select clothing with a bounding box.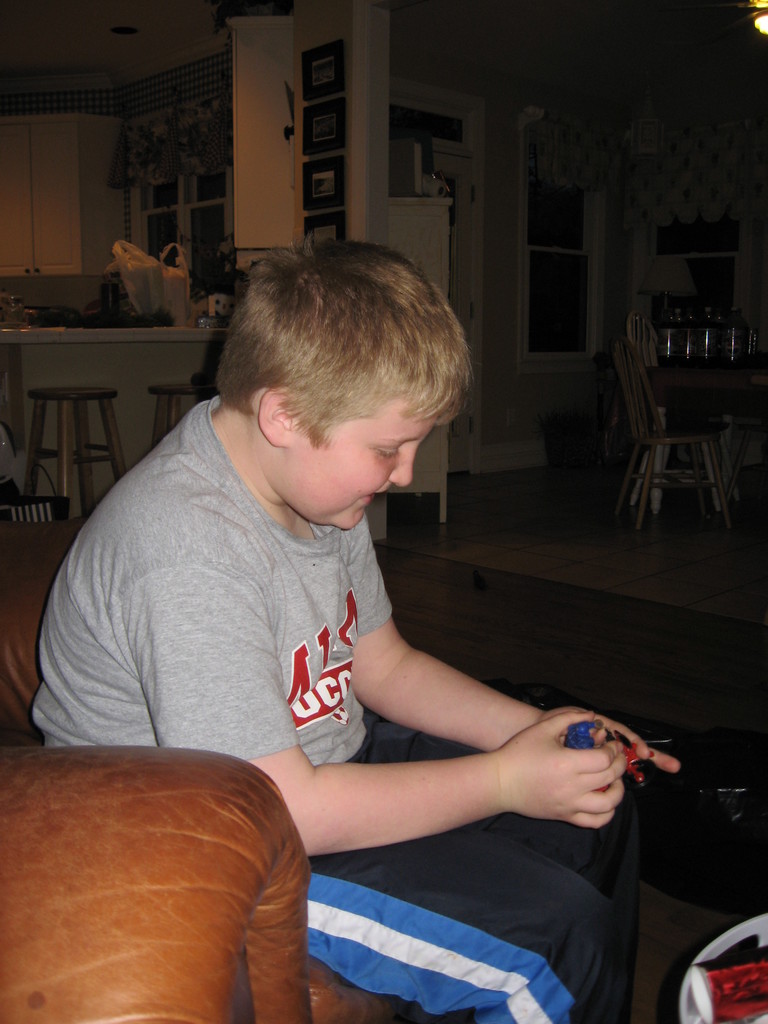
33:399:623:1023.
